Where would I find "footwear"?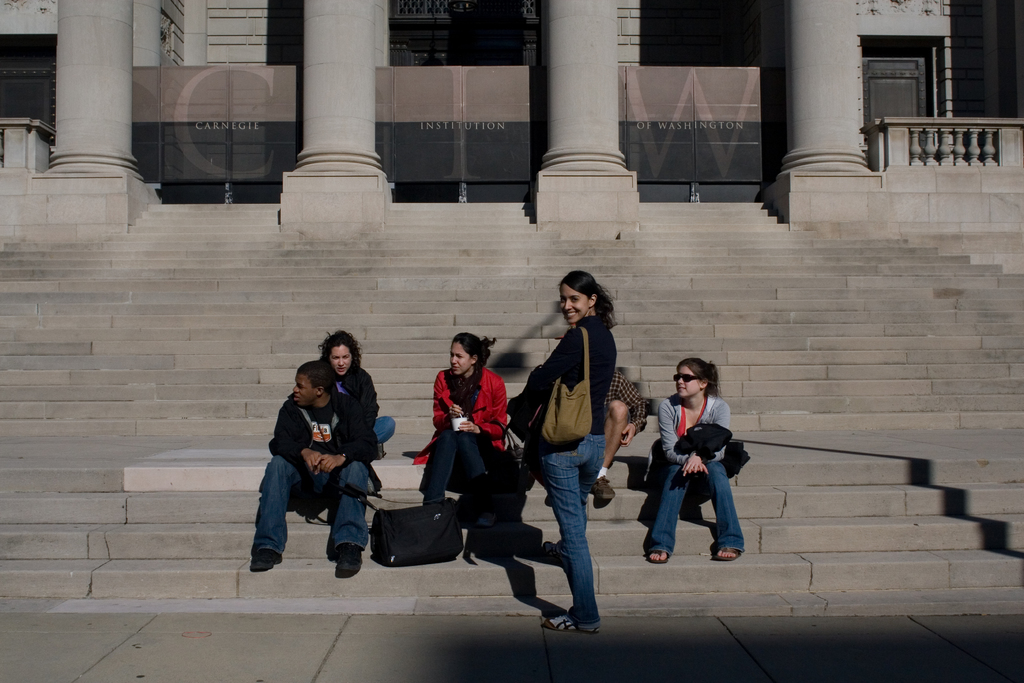
At box=[543, 541, 566, 567].
